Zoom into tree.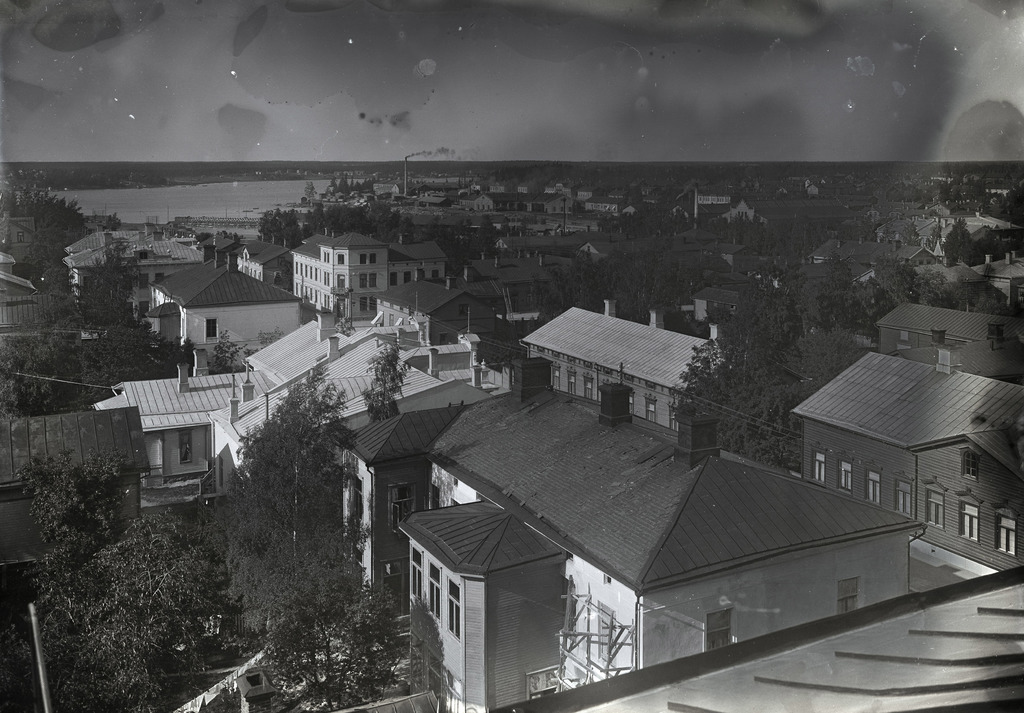
Zoom target: BBox(920, 270, 948, 304).
